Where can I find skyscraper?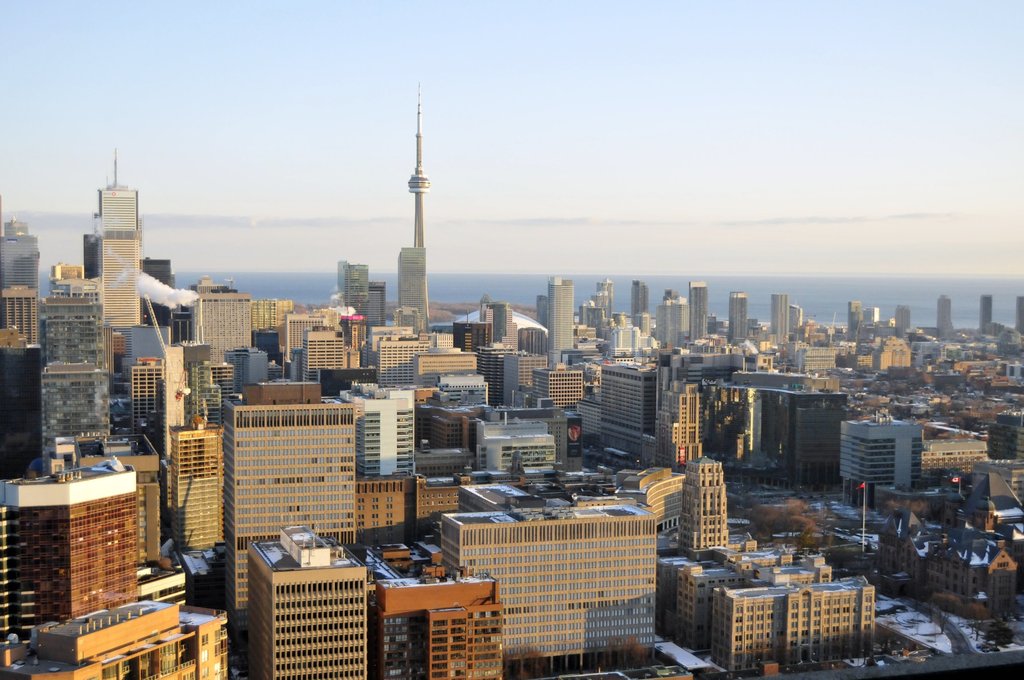
You can find it at 929/295/963/344.
